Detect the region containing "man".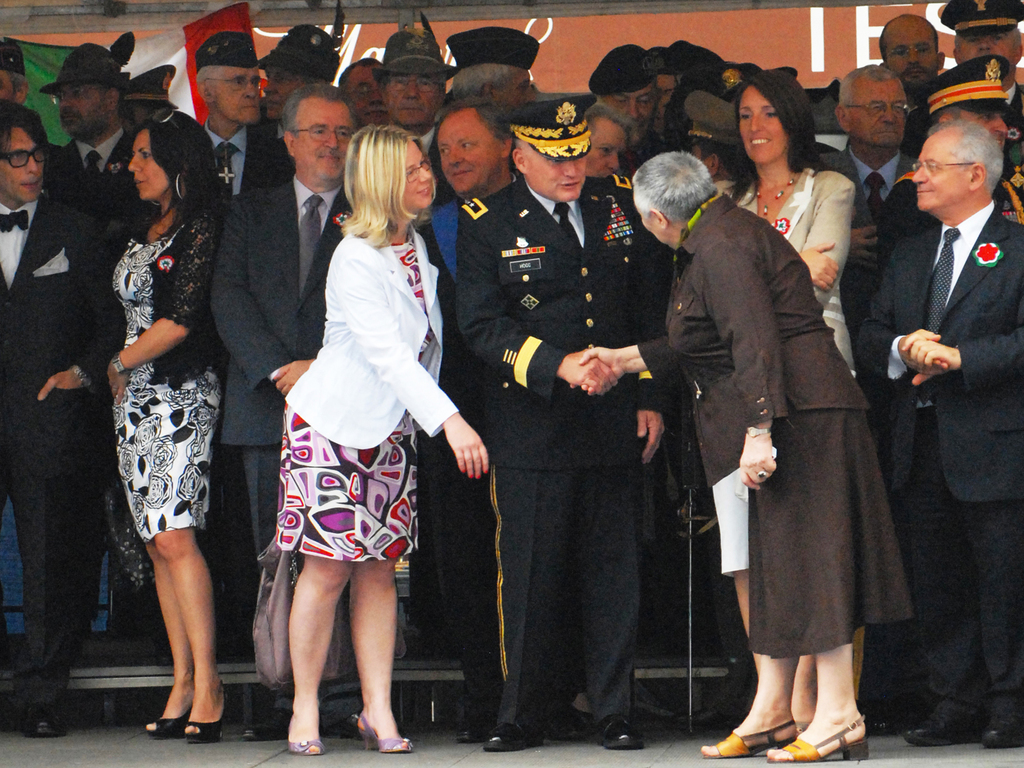
936:0:1023:139.
